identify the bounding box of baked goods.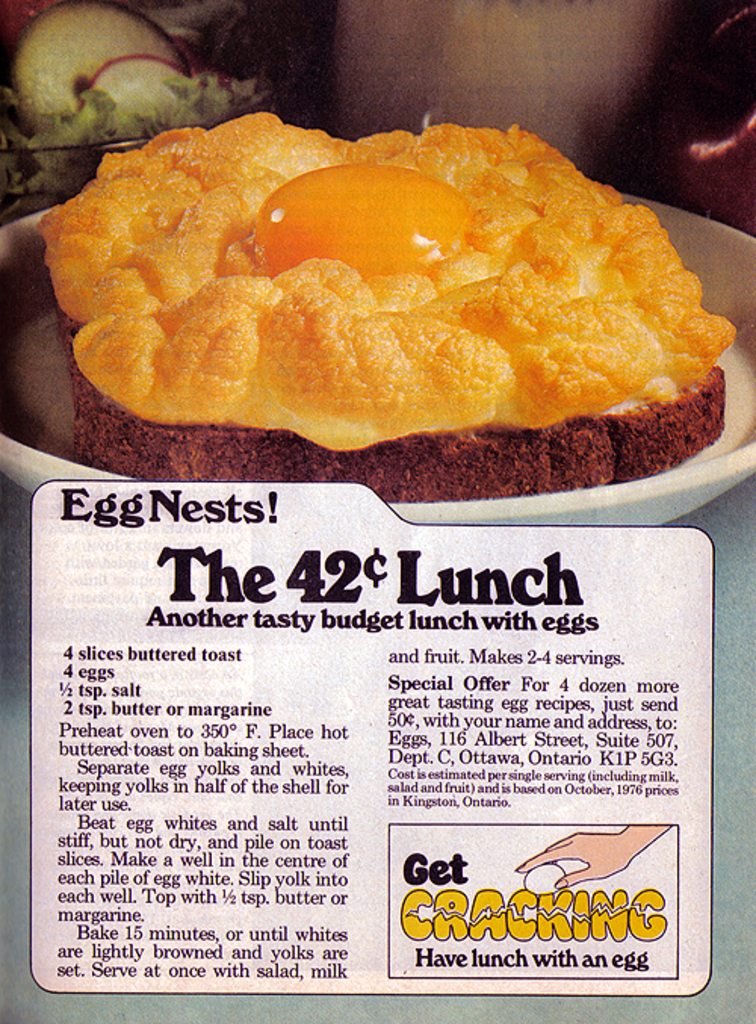
locate(38, 110, 736, 502).
